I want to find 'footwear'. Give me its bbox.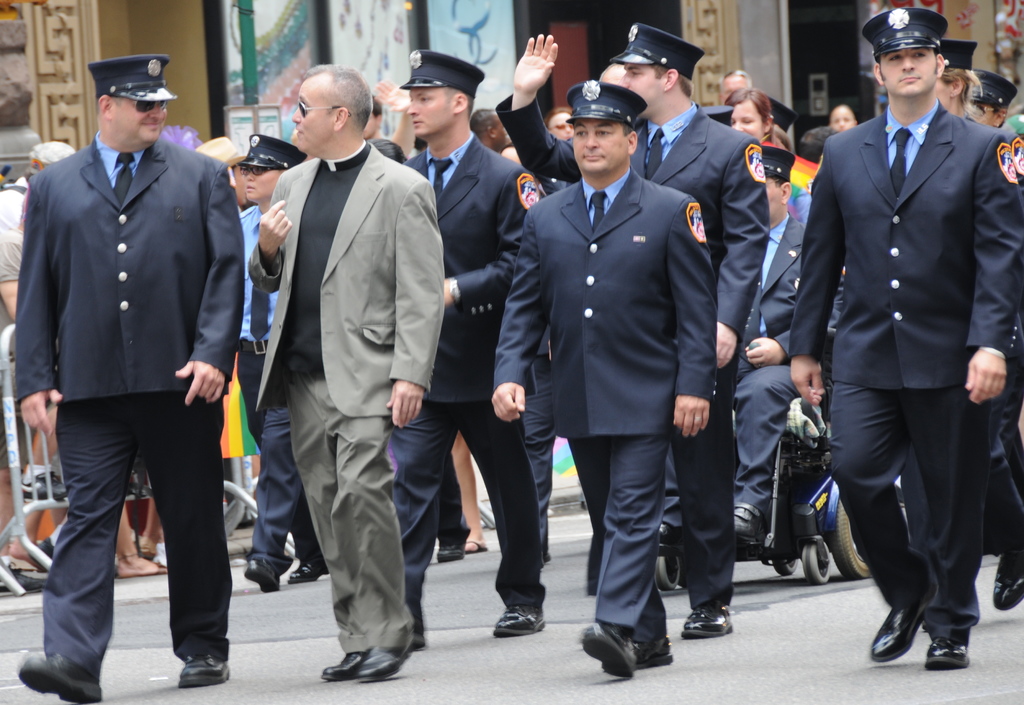
left=868, top=604, right=920, bottom=665.
